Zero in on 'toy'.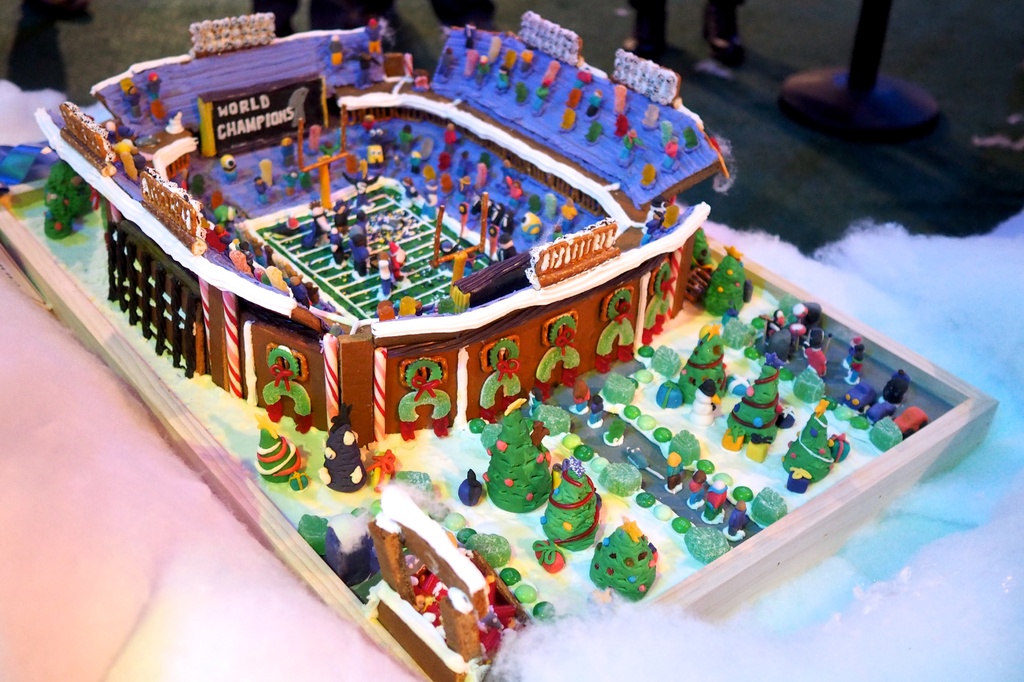
Zeroed in: <bbox>109, 131, 148, 172</bbox>.
